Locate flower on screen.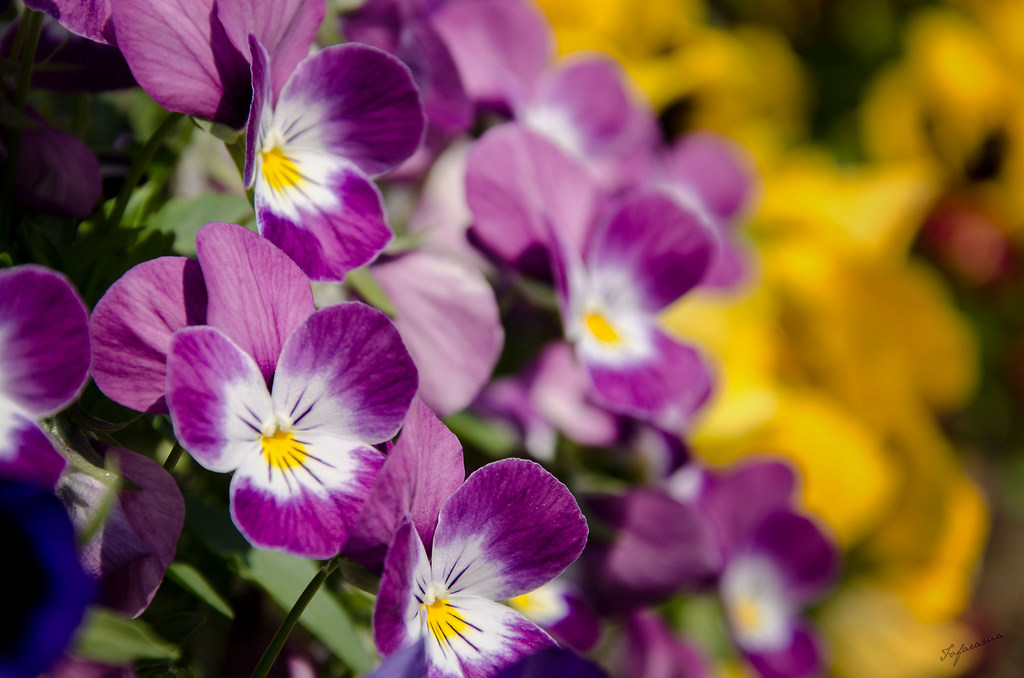
On screen at <region>0, 265, 97, 482</region>.
